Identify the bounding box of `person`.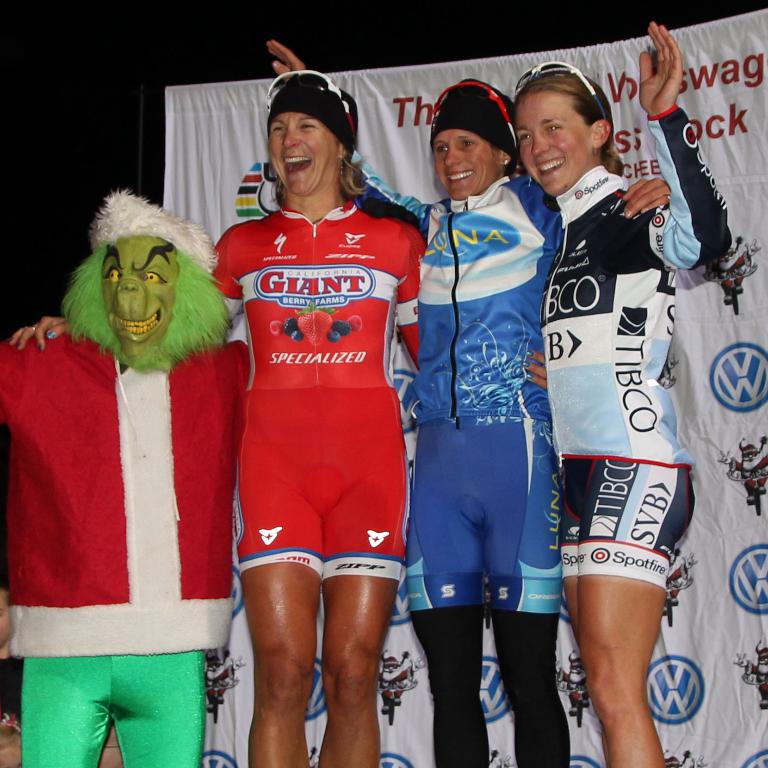
left=0, top=187, right=249, bottom=767.
